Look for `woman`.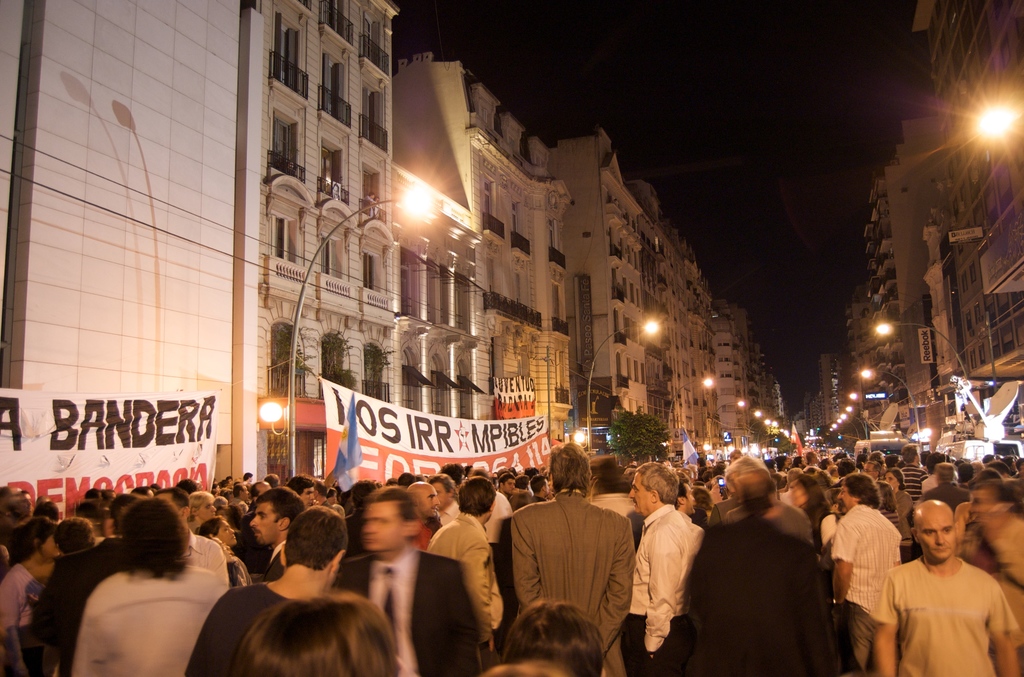
Found: [left=783, top=467, right=833, bottom=537].
